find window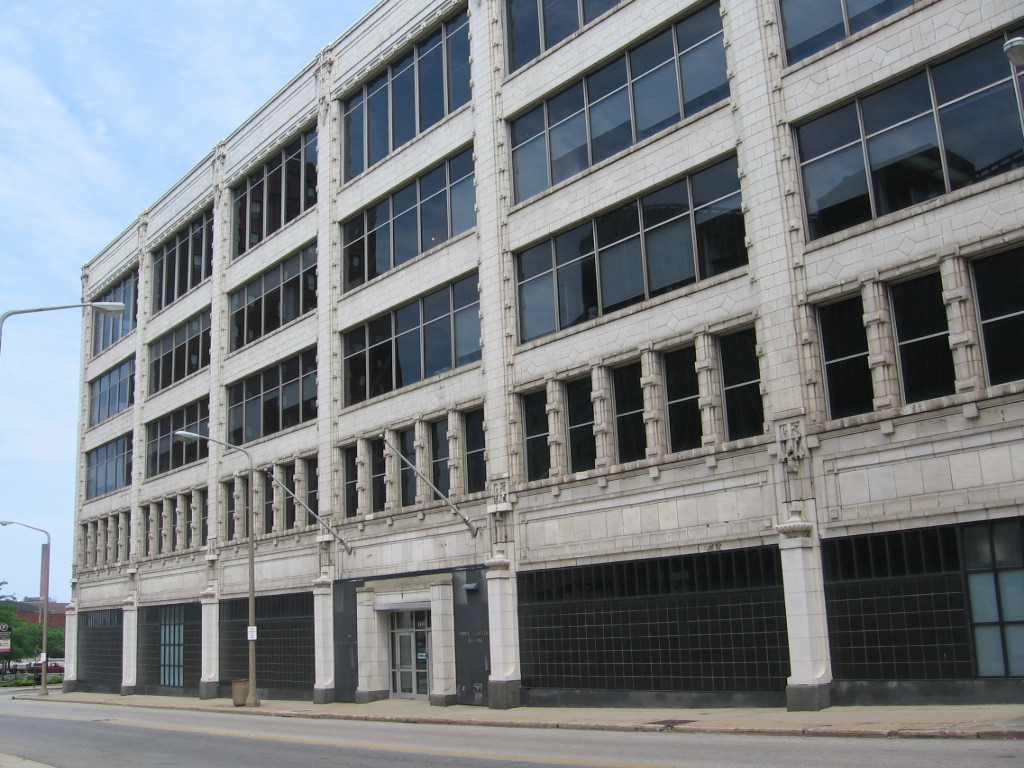
x1=777, y1=0, x2=929, y2=68
